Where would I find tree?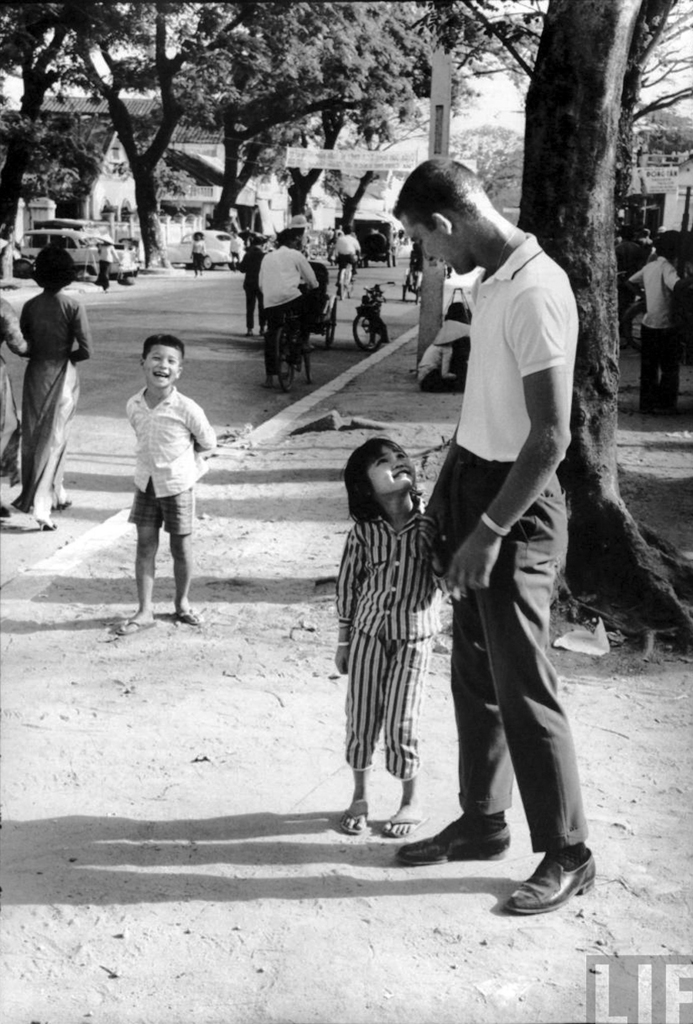
At [left=0, top=3, right=146, bottom=253].
